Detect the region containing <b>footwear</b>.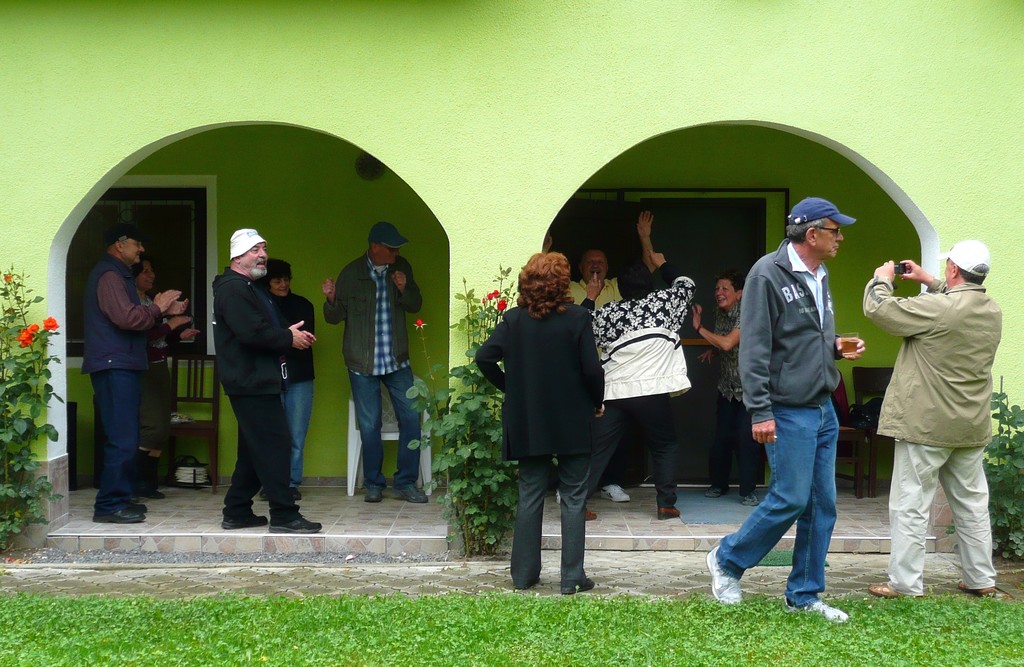
(957, 580, 1006, 602).
